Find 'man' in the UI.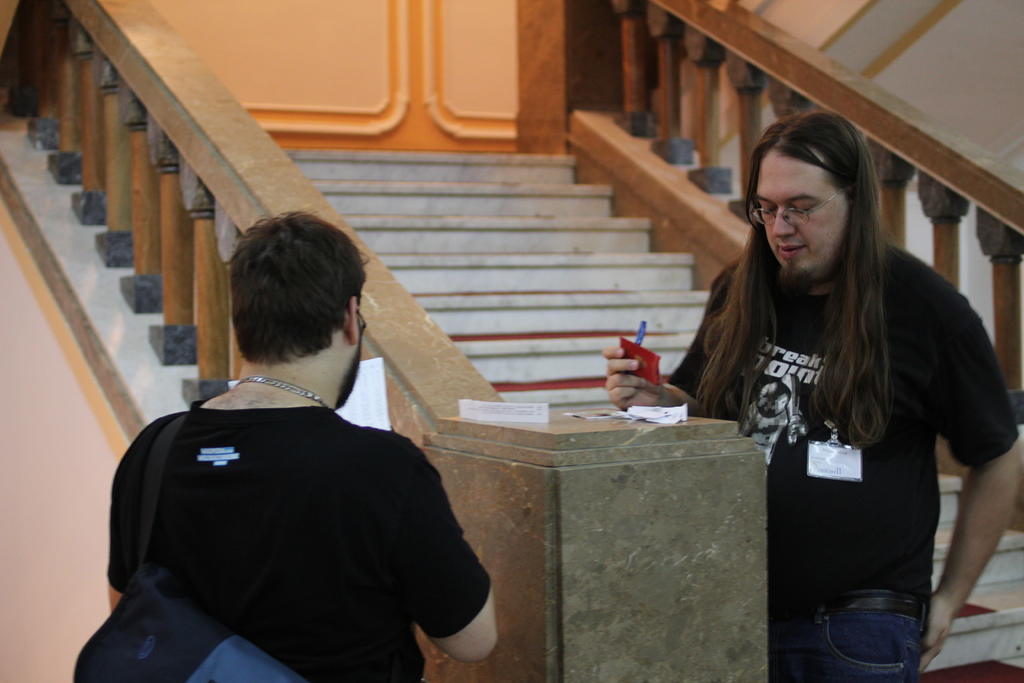
UI element at rect(600, 110, 1023, 682).
